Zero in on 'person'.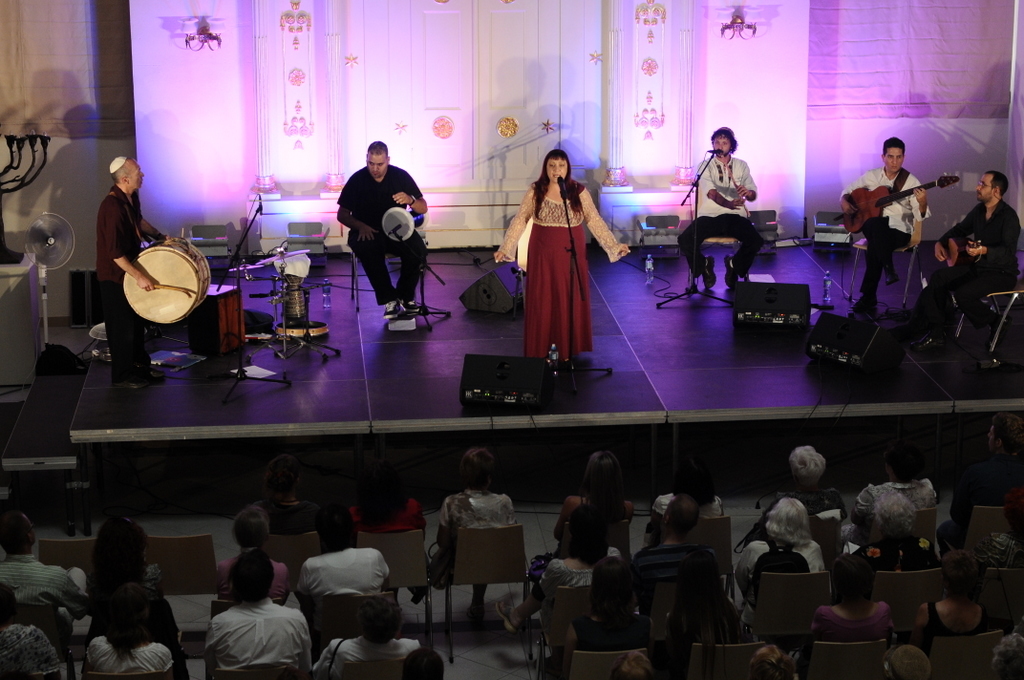
Zeroed in: bbox=[72, 512, 163, 597].
